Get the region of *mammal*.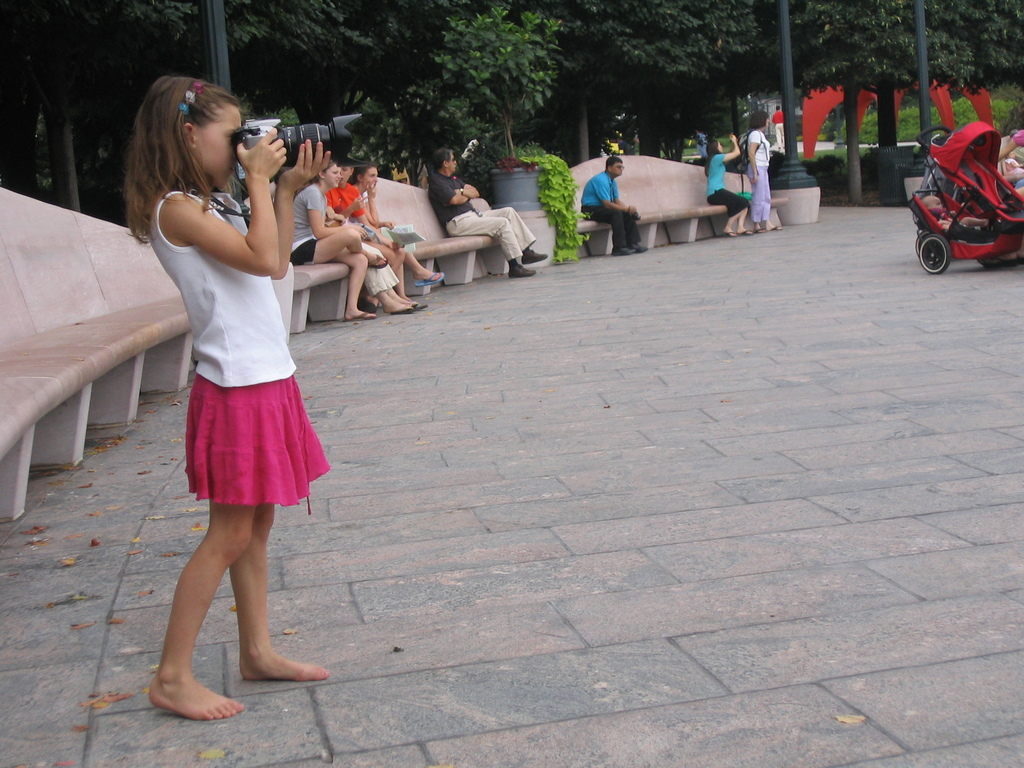
bbox(356, 166, 445, 303).
